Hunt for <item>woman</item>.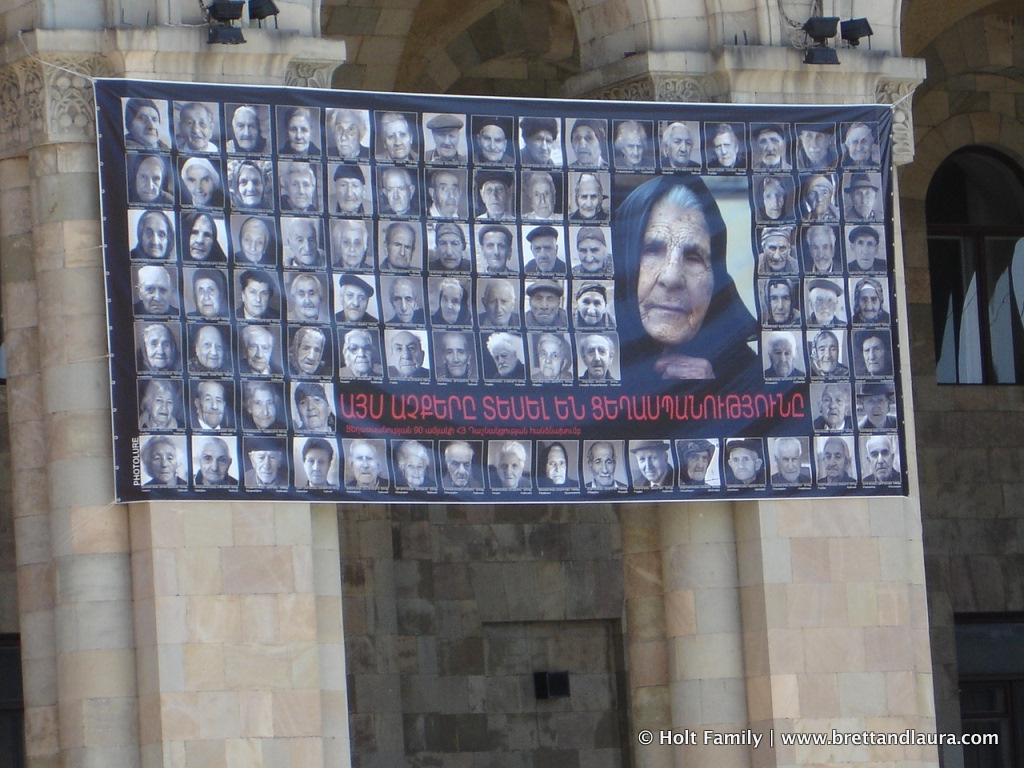
Hunted down at {"x1": 194, "y1": 437, "x2": 234, "y2": 482}.
